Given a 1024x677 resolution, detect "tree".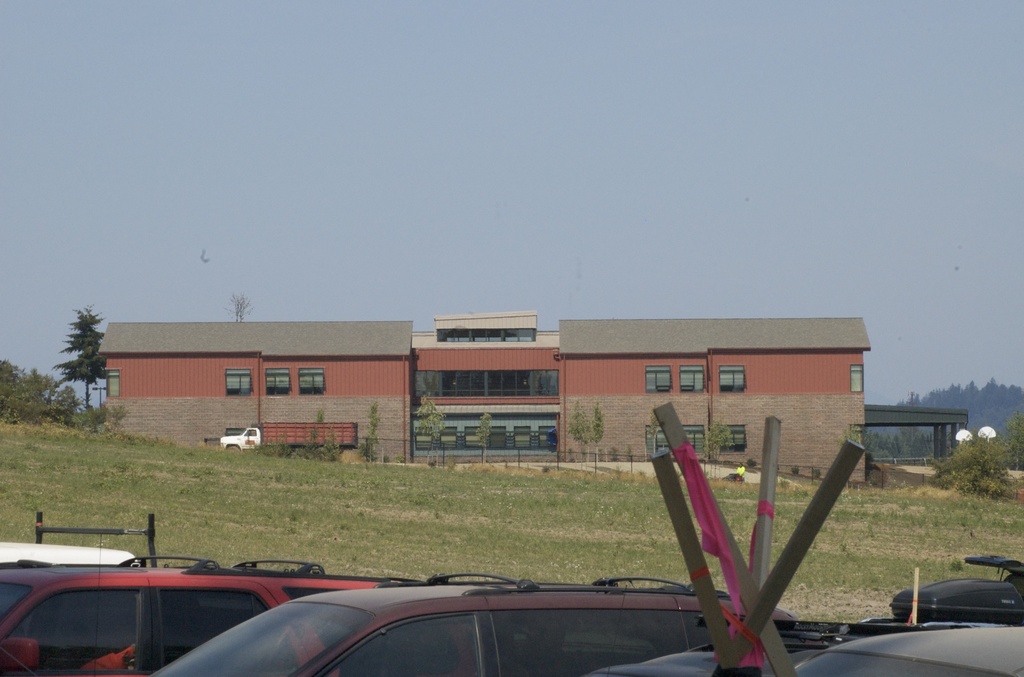
pyautogui.locateOnScreen(649, 407, 666, 453).
